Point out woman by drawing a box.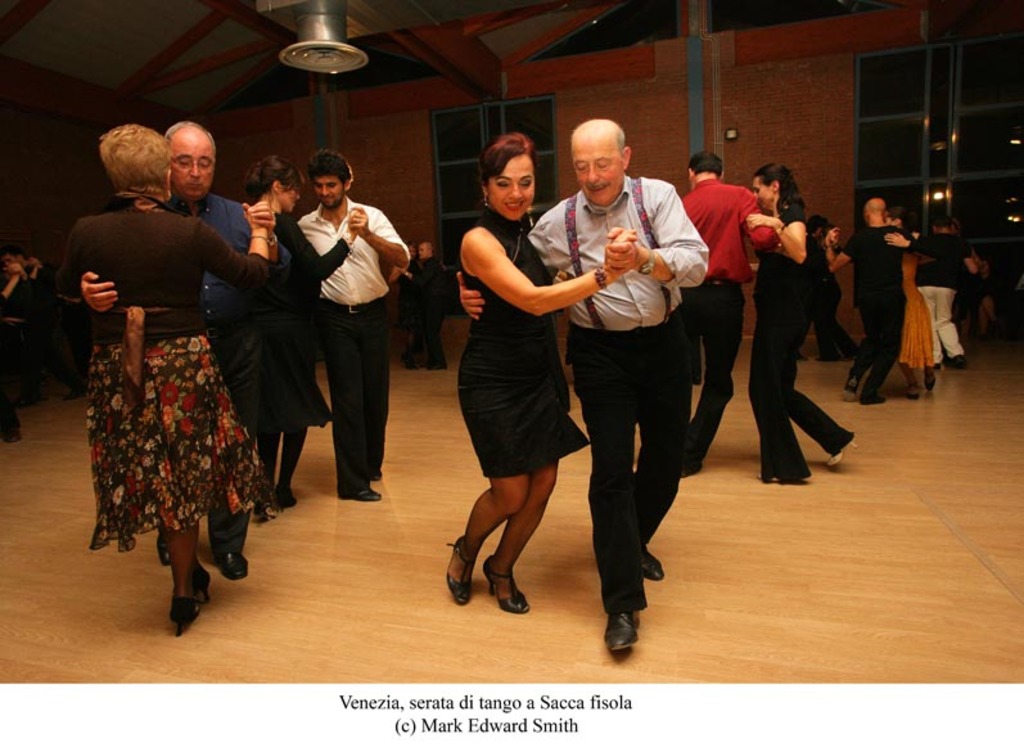
(x1=745, y1=163, x2=857, y2=485).
